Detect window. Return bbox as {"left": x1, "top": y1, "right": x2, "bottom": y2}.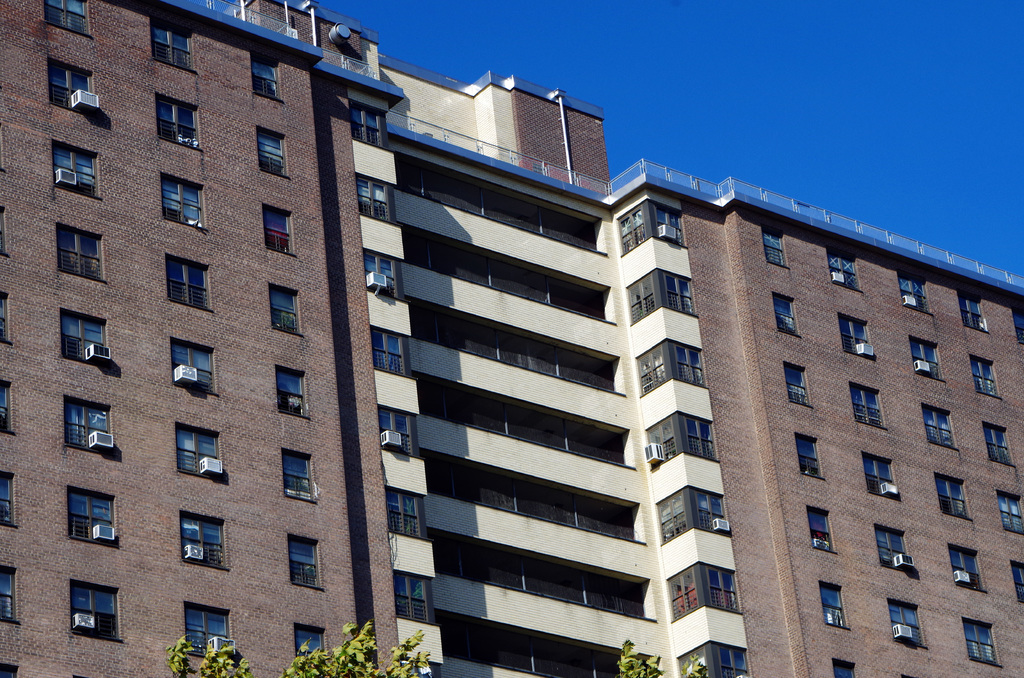
{"left": 357, "top": 175, "right": 394, "bottom": 225}.
